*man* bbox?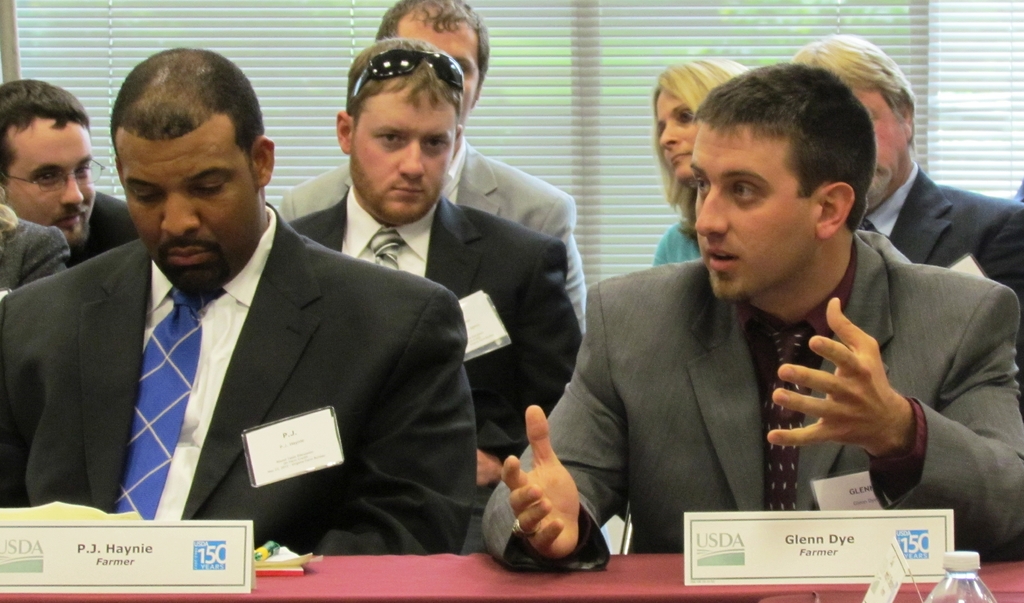
(283,0,582,317)
